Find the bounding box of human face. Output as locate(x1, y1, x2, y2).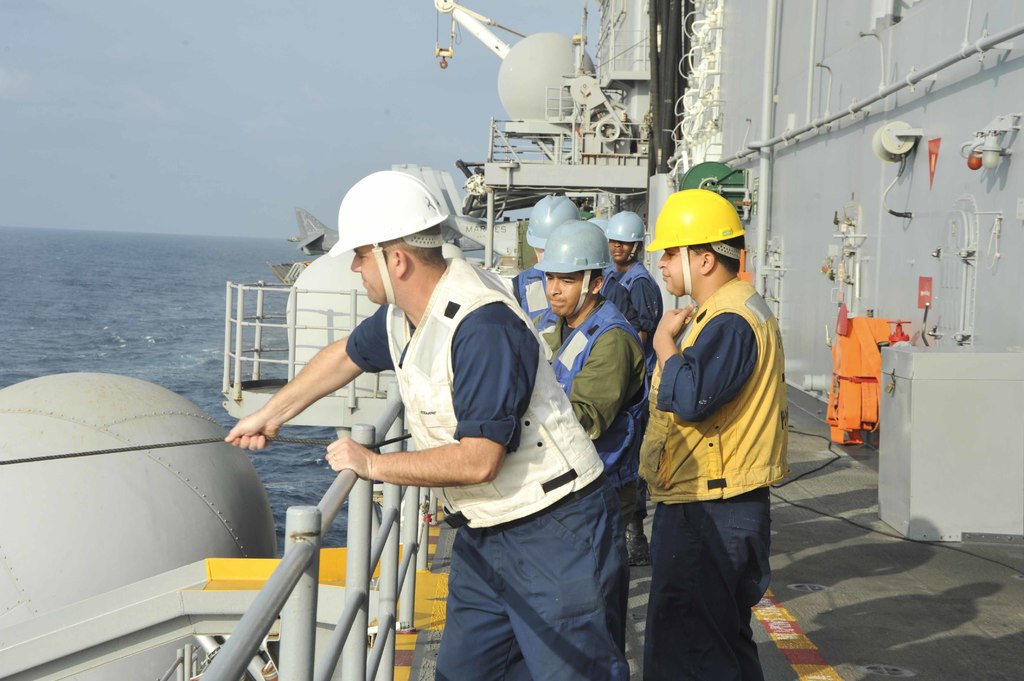
locate(534, 250, 546, 263).
